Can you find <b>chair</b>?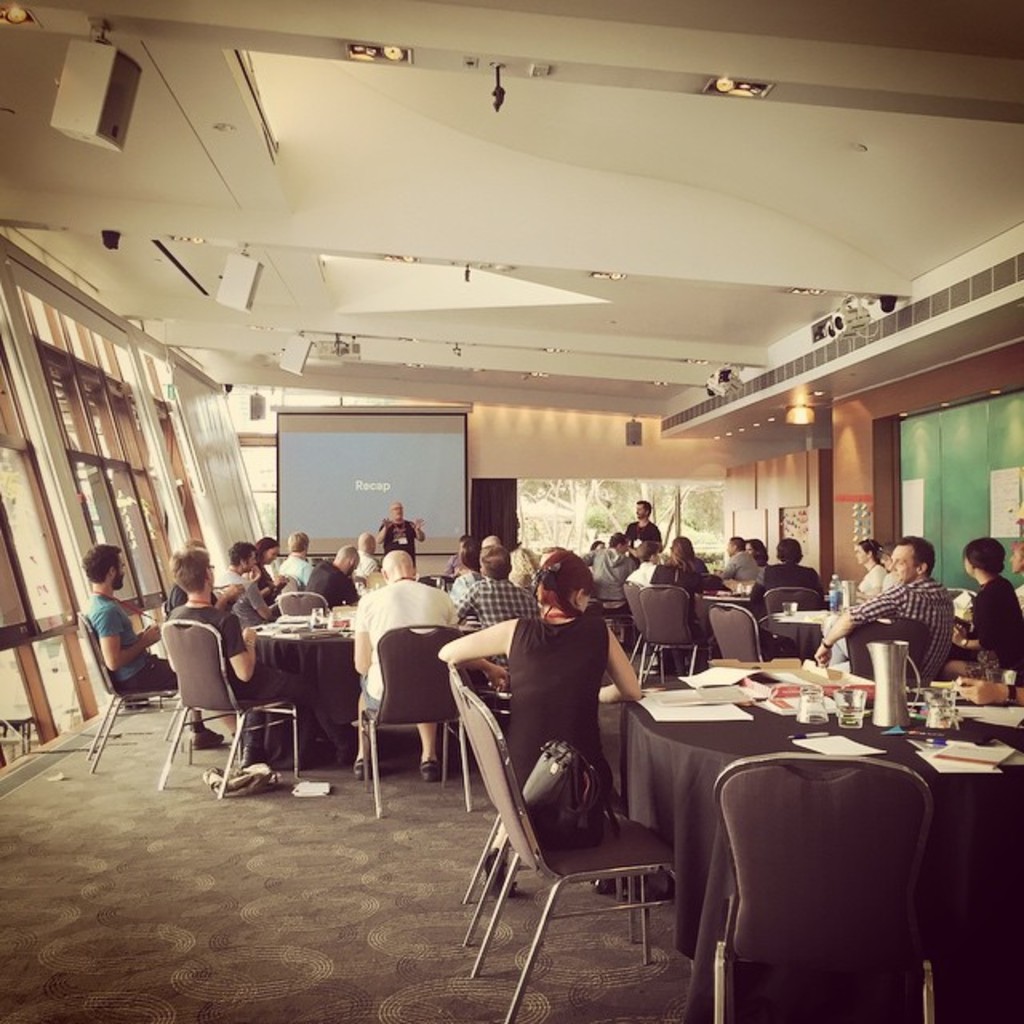
Yes, bounding box: detection(638, 581, 718, 691).
